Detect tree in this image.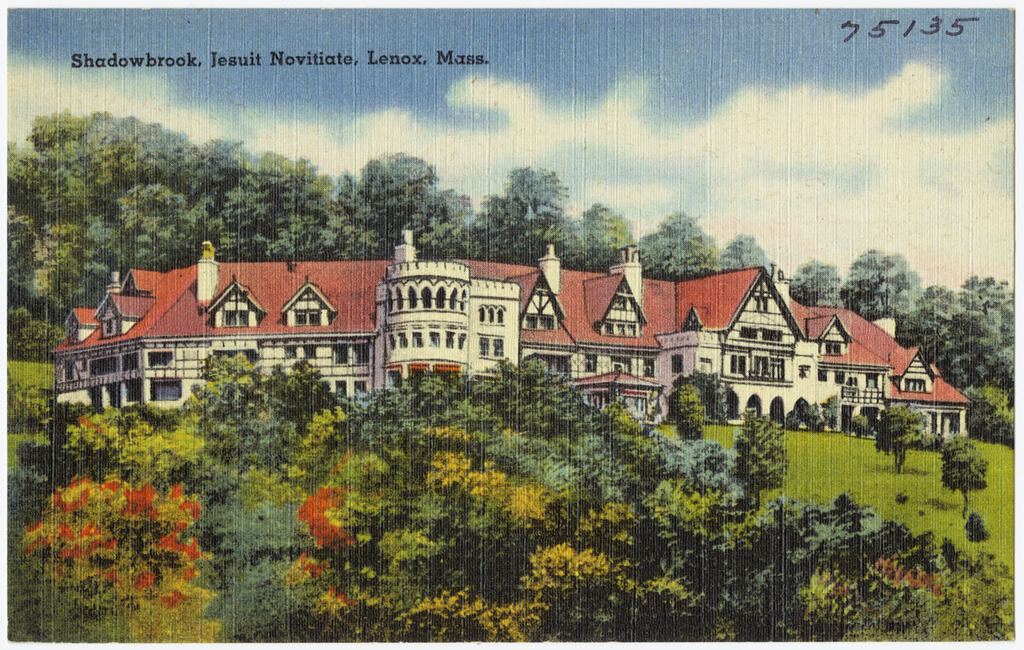
Detection: select_region(949, 431, 1004, 522).
